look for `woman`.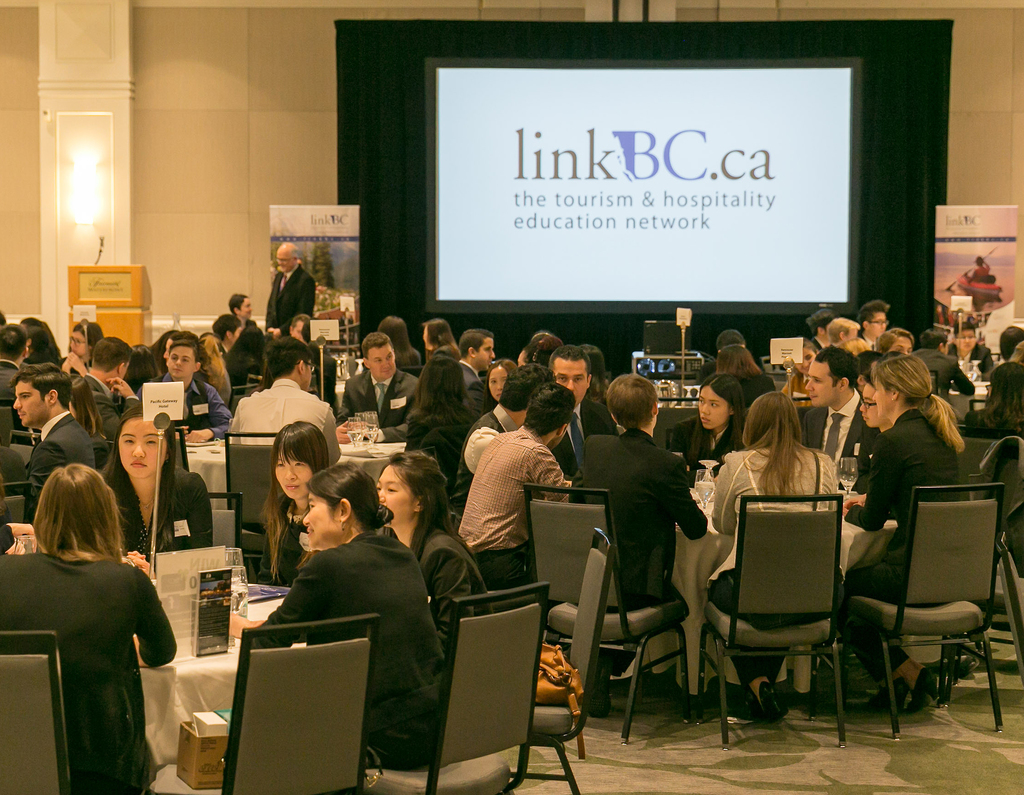
Found: 706:348:762:378.
